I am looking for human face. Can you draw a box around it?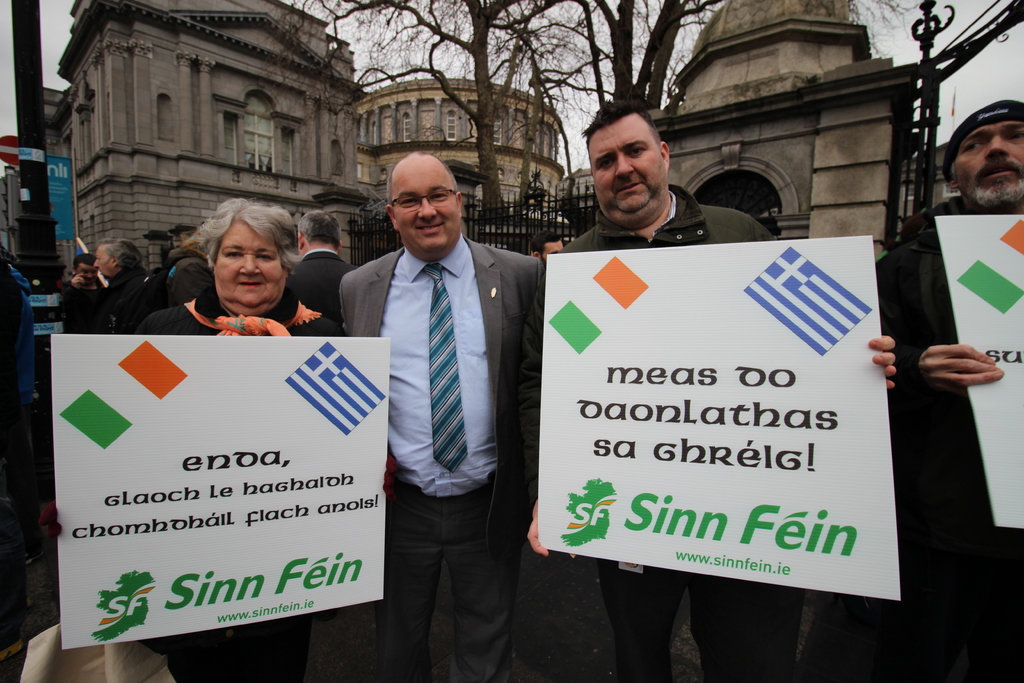
Sure, the bounding box is pyautogui.locateOnScreen(214, 220, 283, 307).
